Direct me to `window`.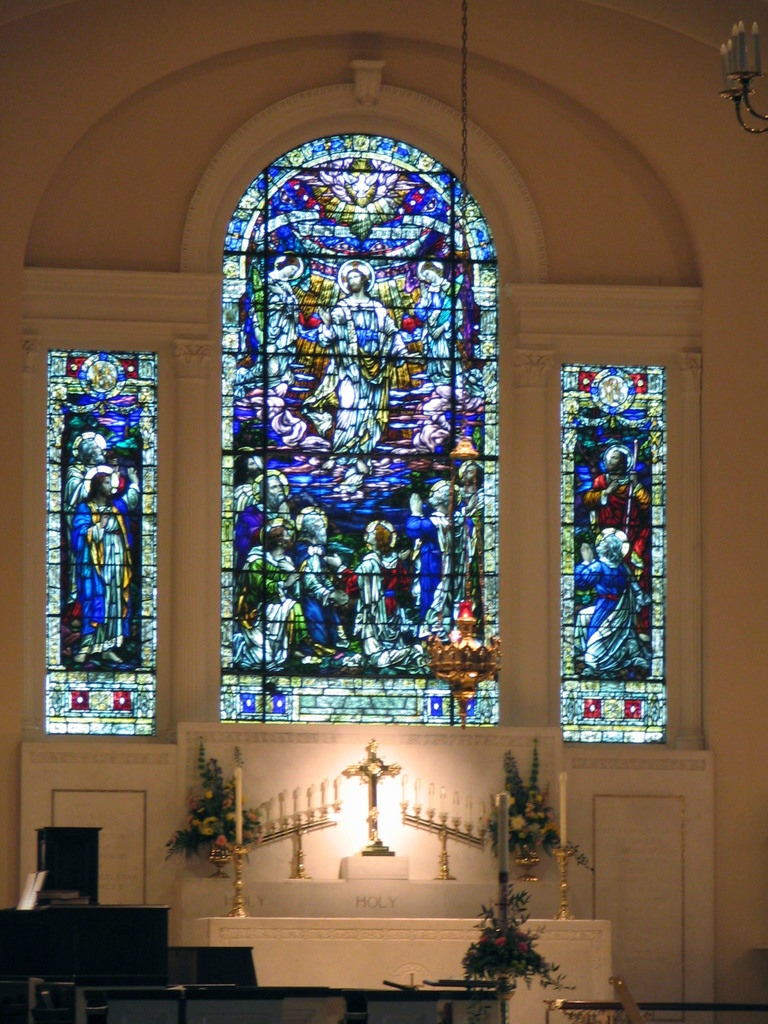
Direction: locate(37, 352, 170, 735).
